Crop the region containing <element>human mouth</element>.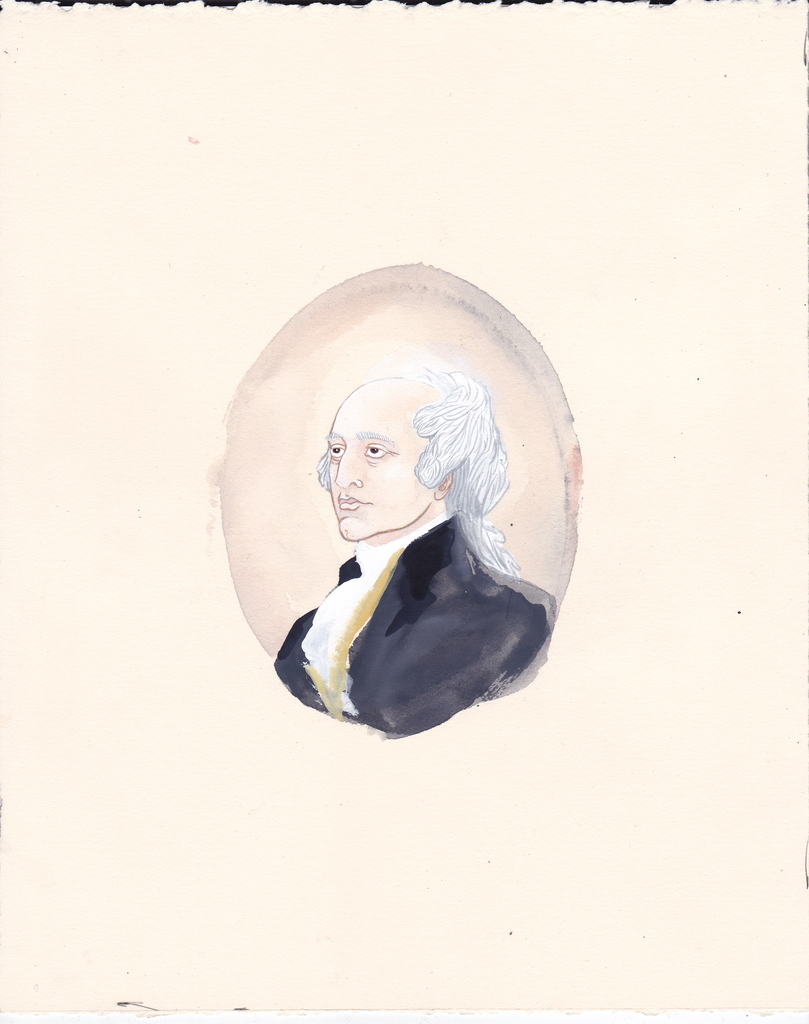
Crop region: {"x1": 336, "y1": 495, "x2": 367, "y2": 509}.
